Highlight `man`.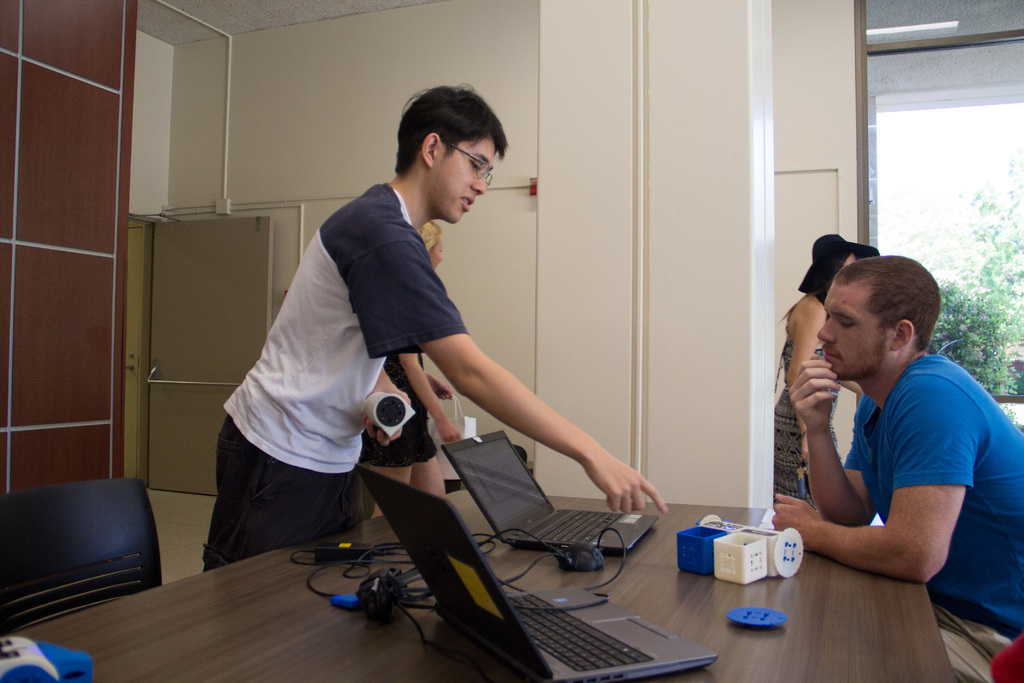
Highlighted region: (left=766, top=233, right=1012, bottom=614).
